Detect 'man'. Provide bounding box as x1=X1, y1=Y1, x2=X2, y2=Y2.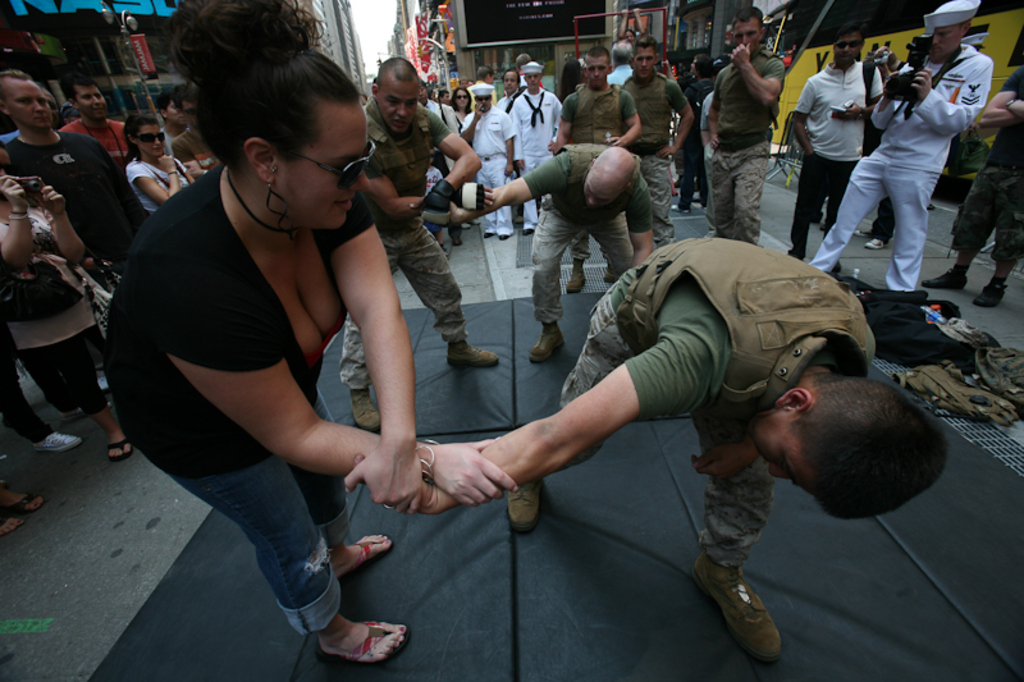
x1=922, y1=65, x2=1023, y2=312.
